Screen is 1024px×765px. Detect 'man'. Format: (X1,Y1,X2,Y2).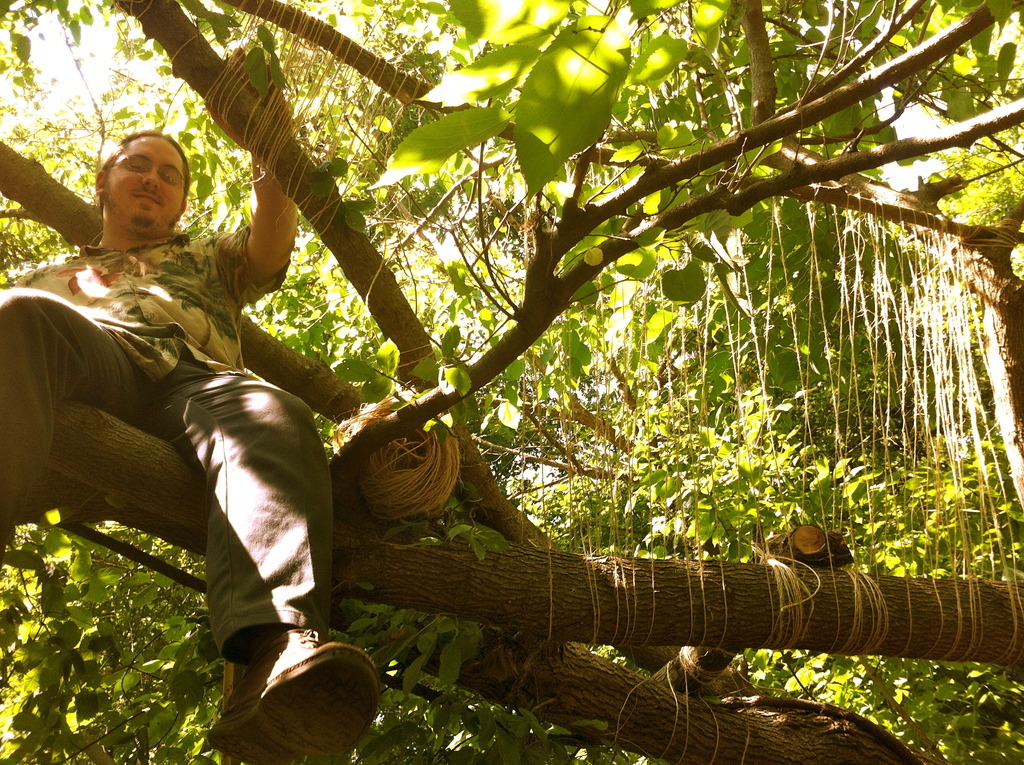
(28,107,356,702).
